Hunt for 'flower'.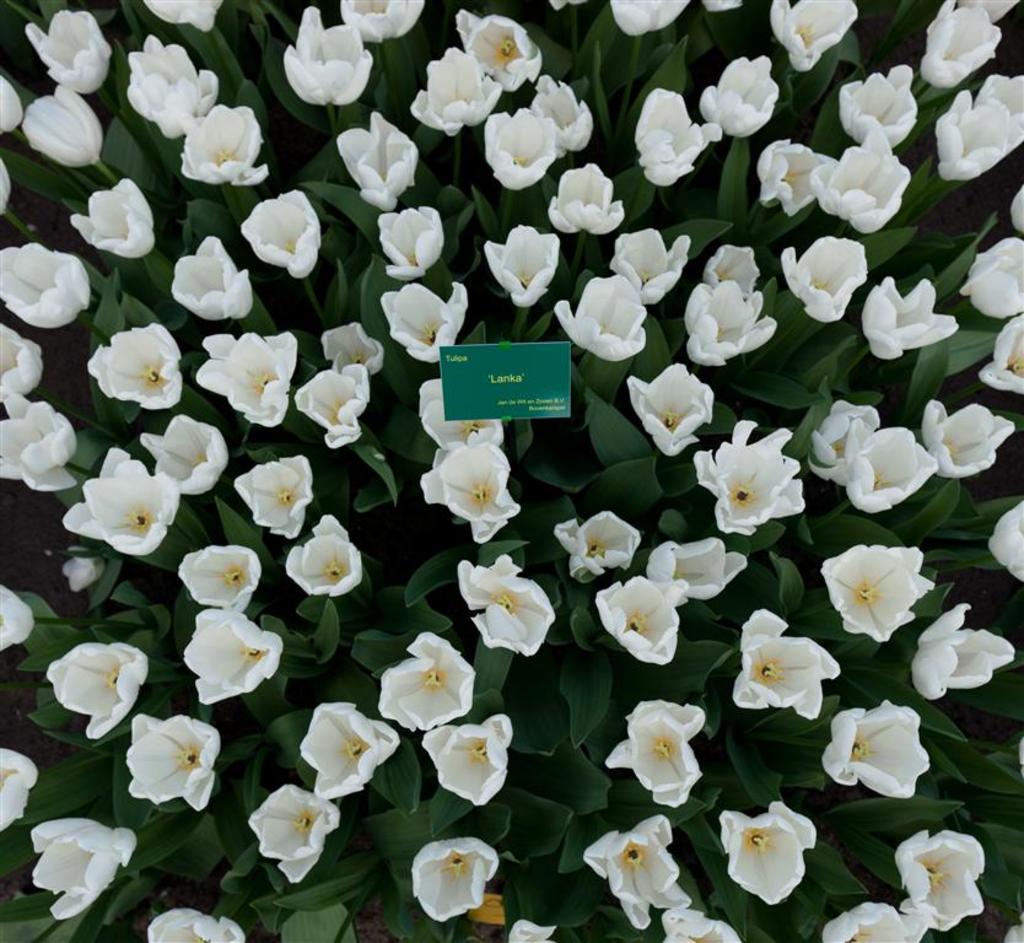
Hunted down at <bbox>721, 597, 845, 727</bbox>.
